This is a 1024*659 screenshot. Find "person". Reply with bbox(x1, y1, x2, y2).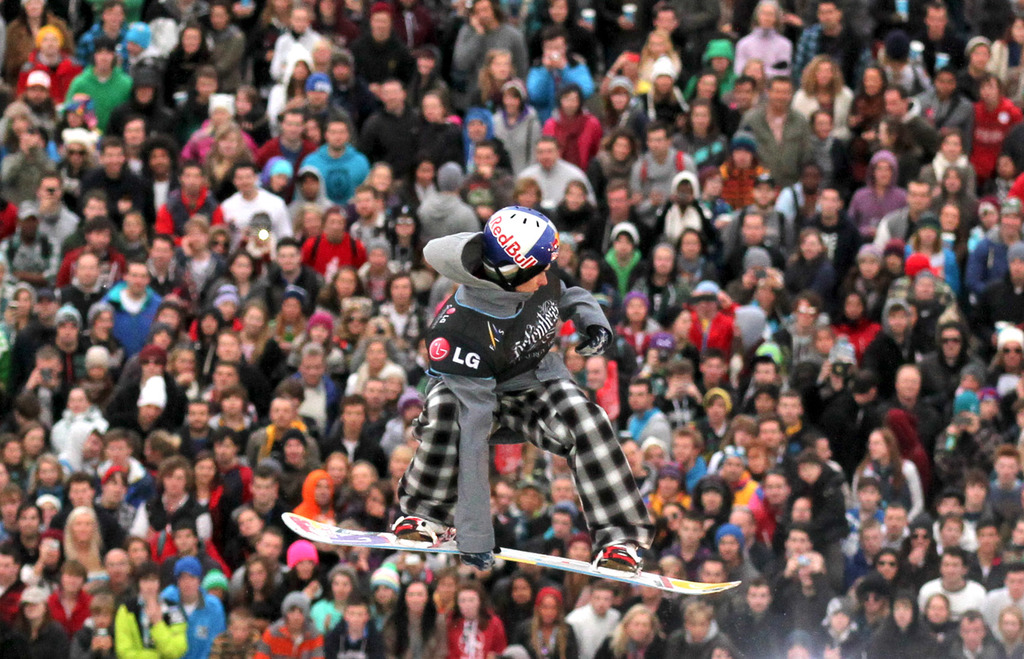
bbox(625, 376, 673, 450).
